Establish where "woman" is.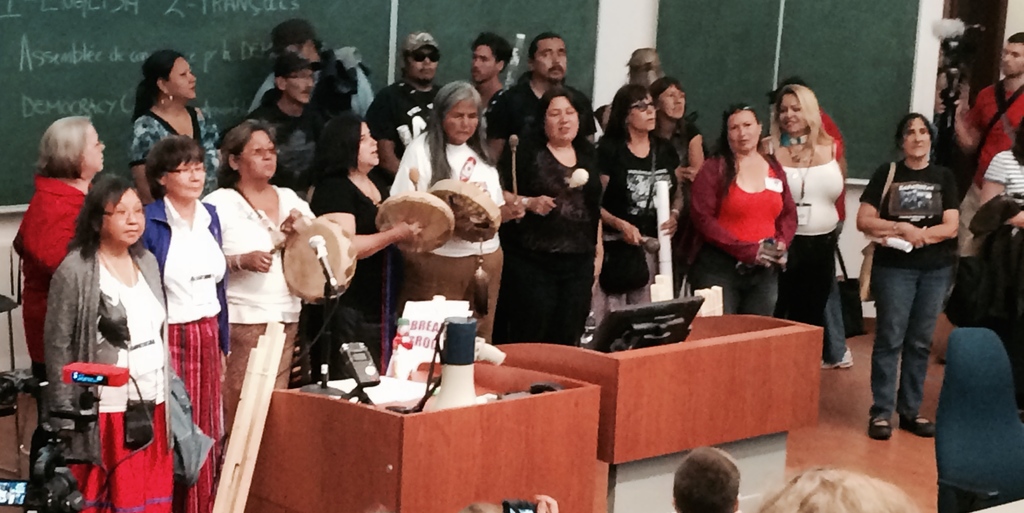
Established at locate(381, 78, 522, 345).
